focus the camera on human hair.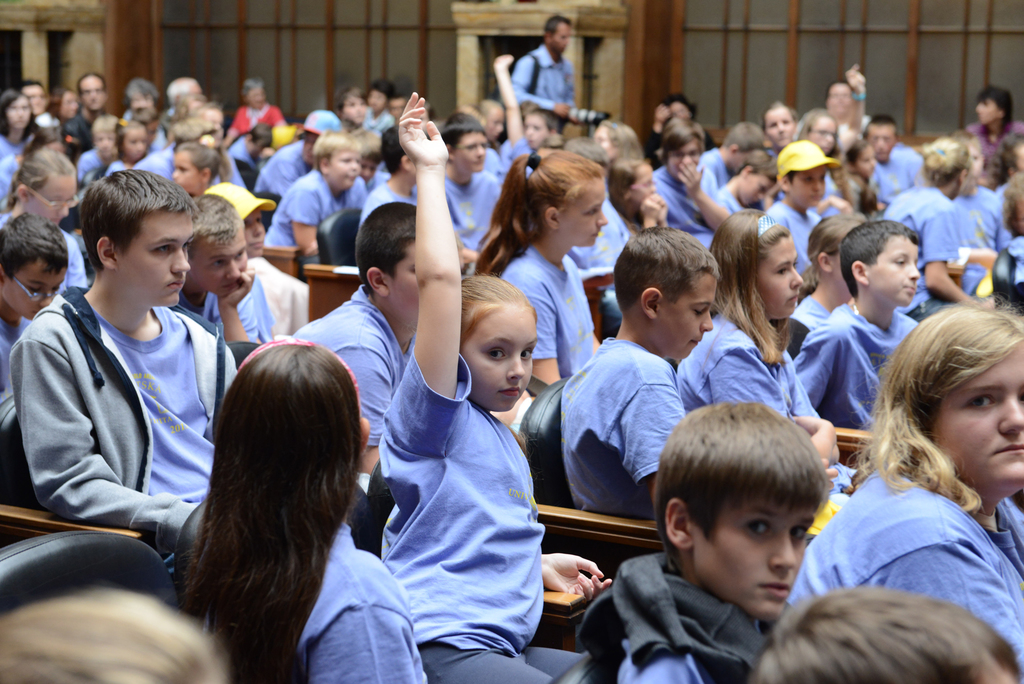
Focus region: [353, 201, 419, 300].
